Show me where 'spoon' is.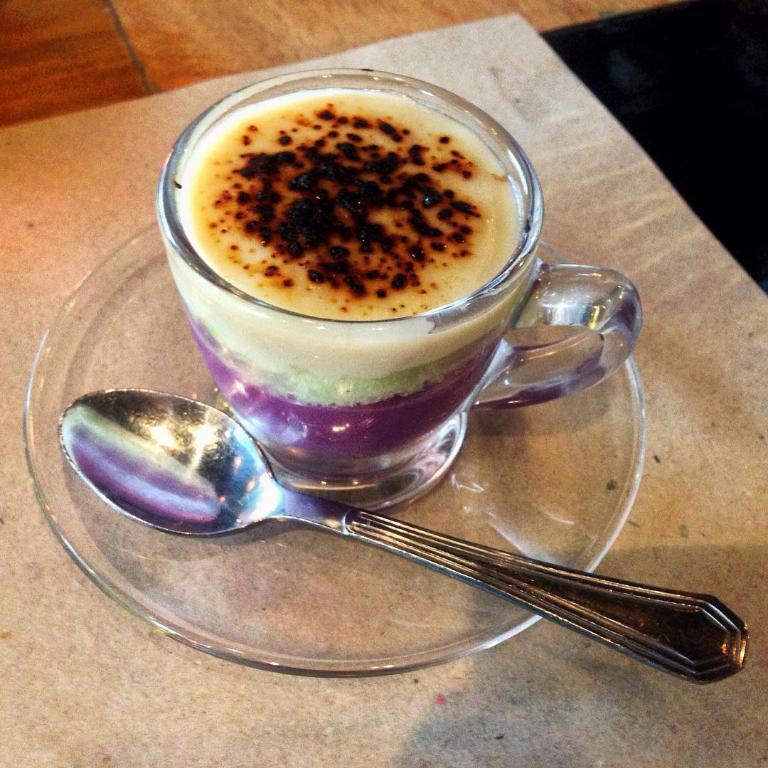
'spoon' is at {"x1": 56, "y1": 385, "x2": 748, "y2": 688}.
